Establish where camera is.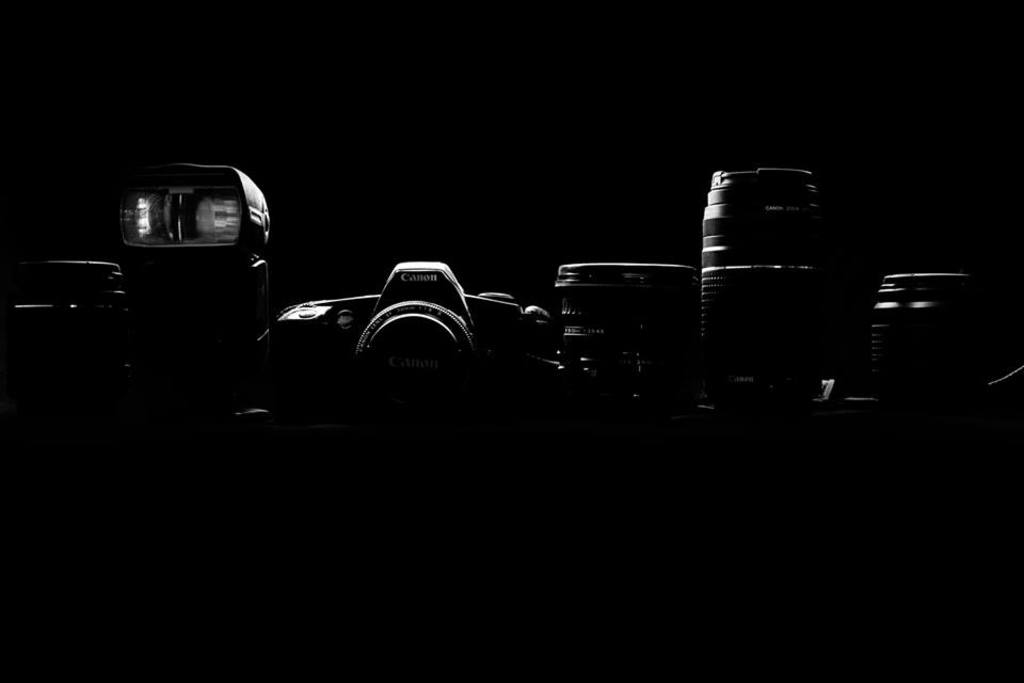
Established at <region>558, 255, 695, 422</region>.
